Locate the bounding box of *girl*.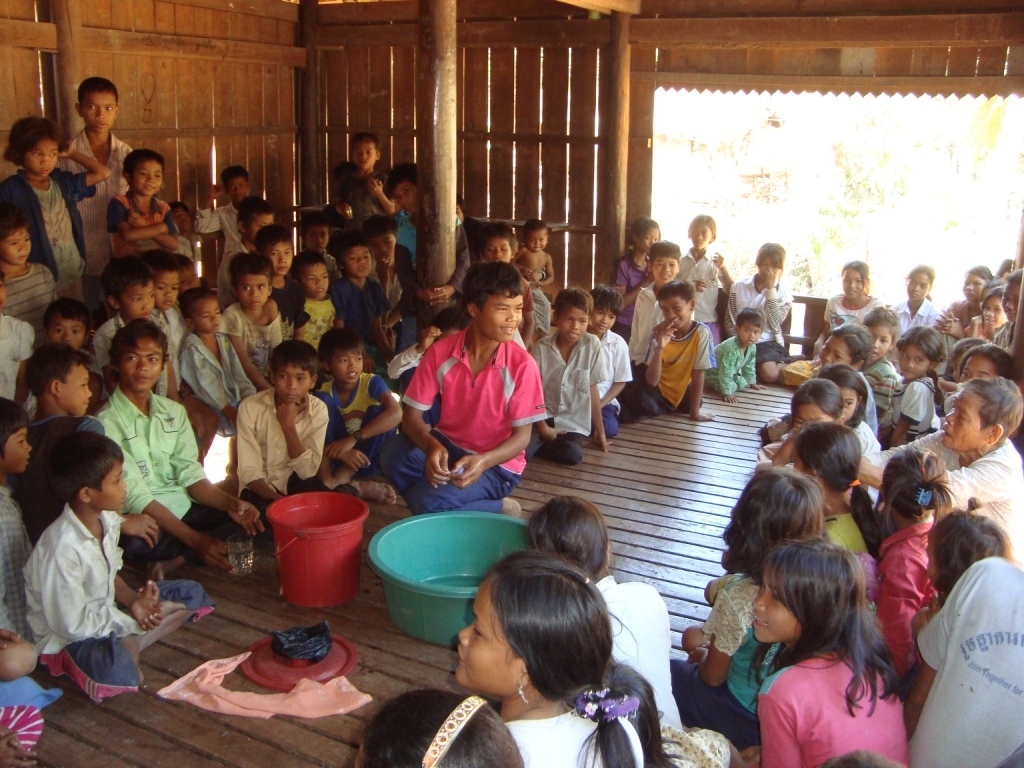
Bounding box: left=874, top=443, right=961, bottom=681.
